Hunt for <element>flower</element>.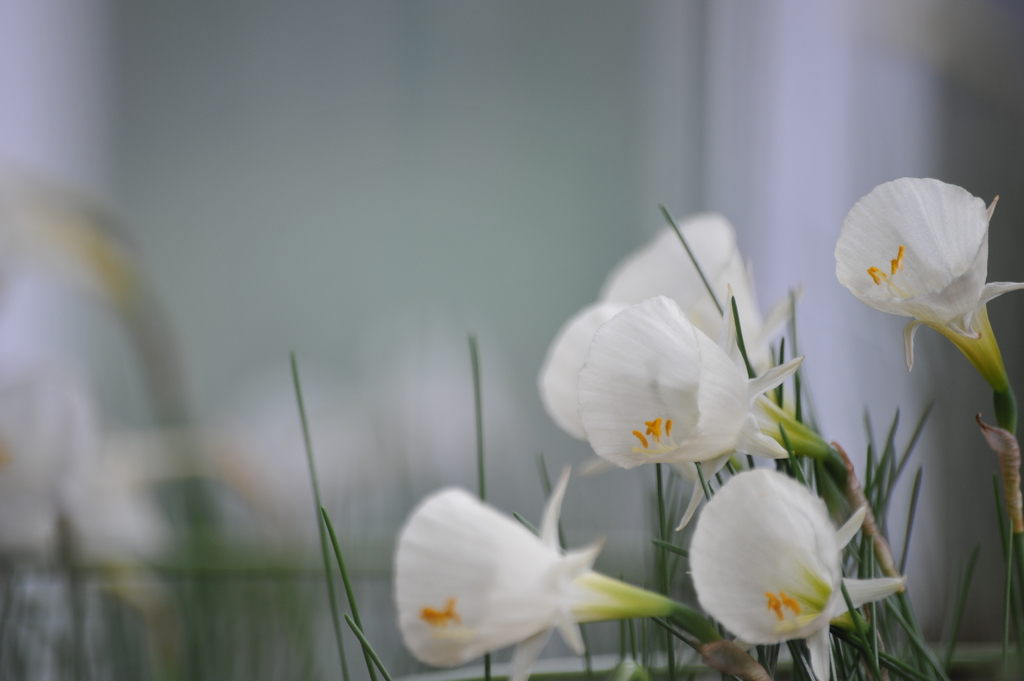
Hunted down at [left=395, top=466, right=692, bottom=680].
